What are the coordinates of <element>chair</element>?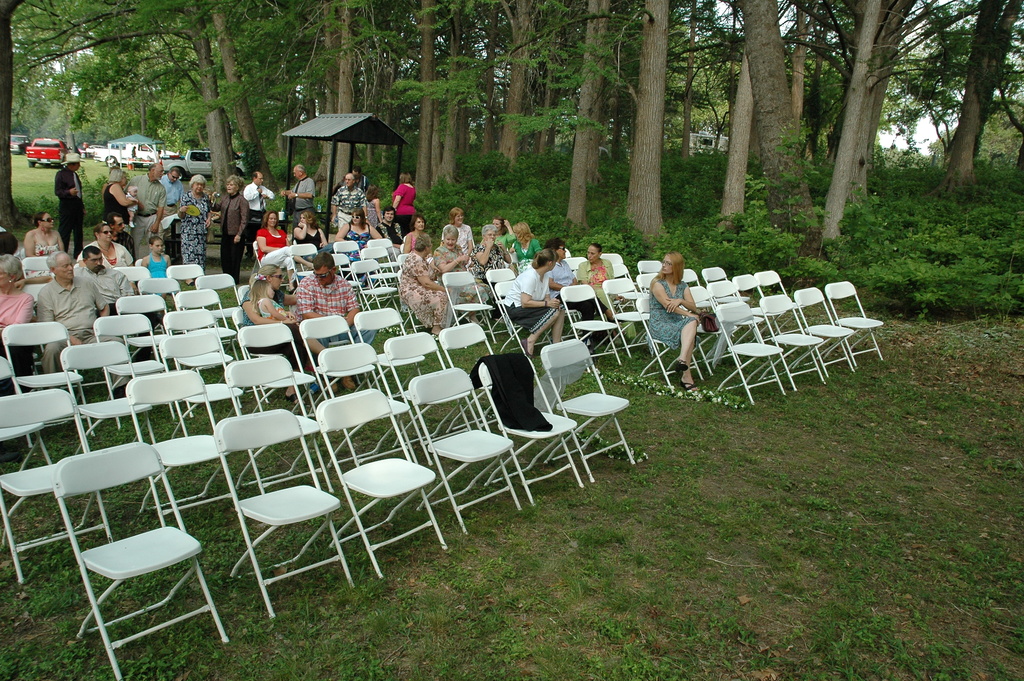
(x1=20, y1=254, x2=55, y2=279).
